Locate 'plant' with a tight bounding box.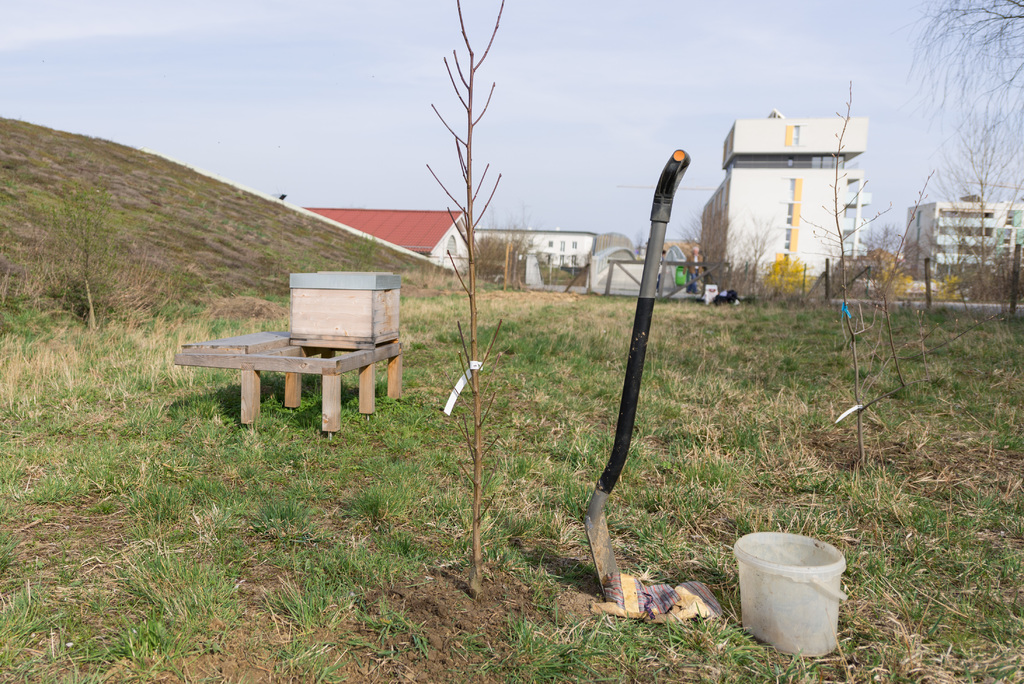
crop(3, 252, 42, 341).
